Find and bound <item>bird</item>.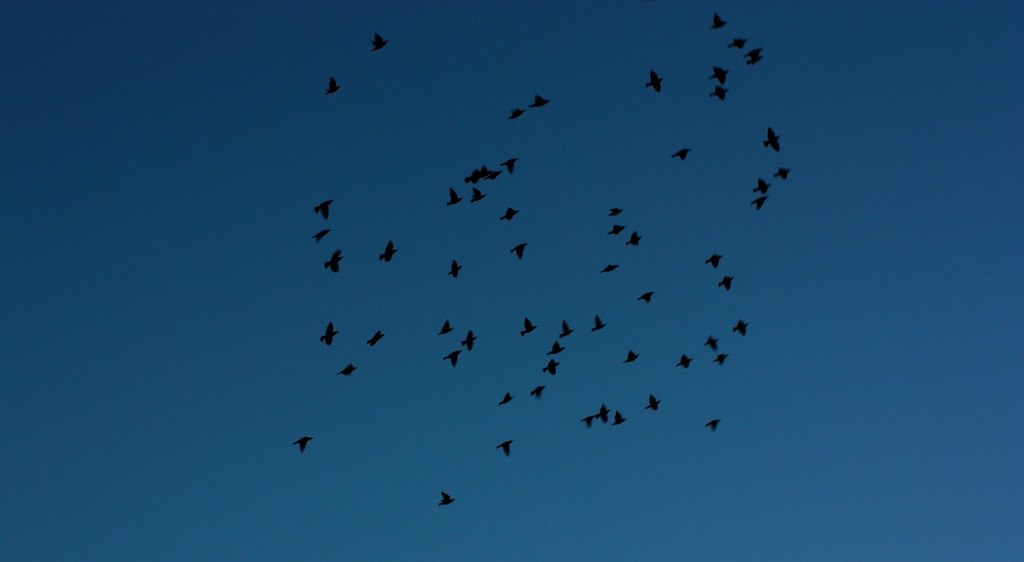
Bound: (712, 68, 728, 84).
